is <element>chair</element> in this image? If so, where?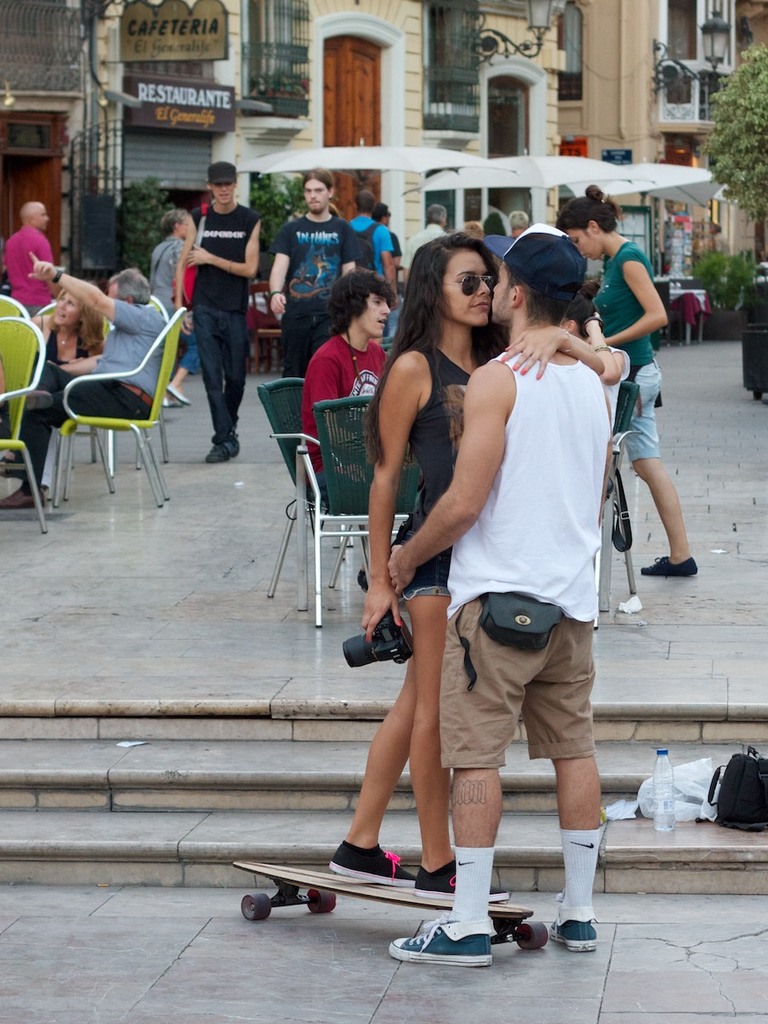
Yes, at bbox=(0, 286, 38, 368).
